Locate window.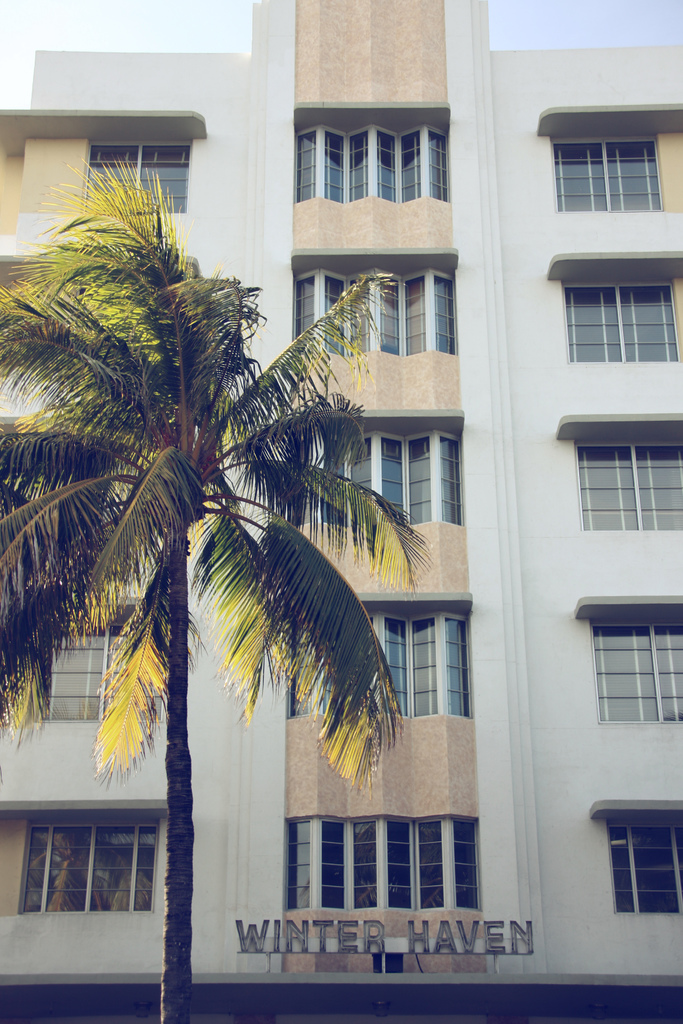
Bounding box: l=607, t=823, r=682, b=918.
